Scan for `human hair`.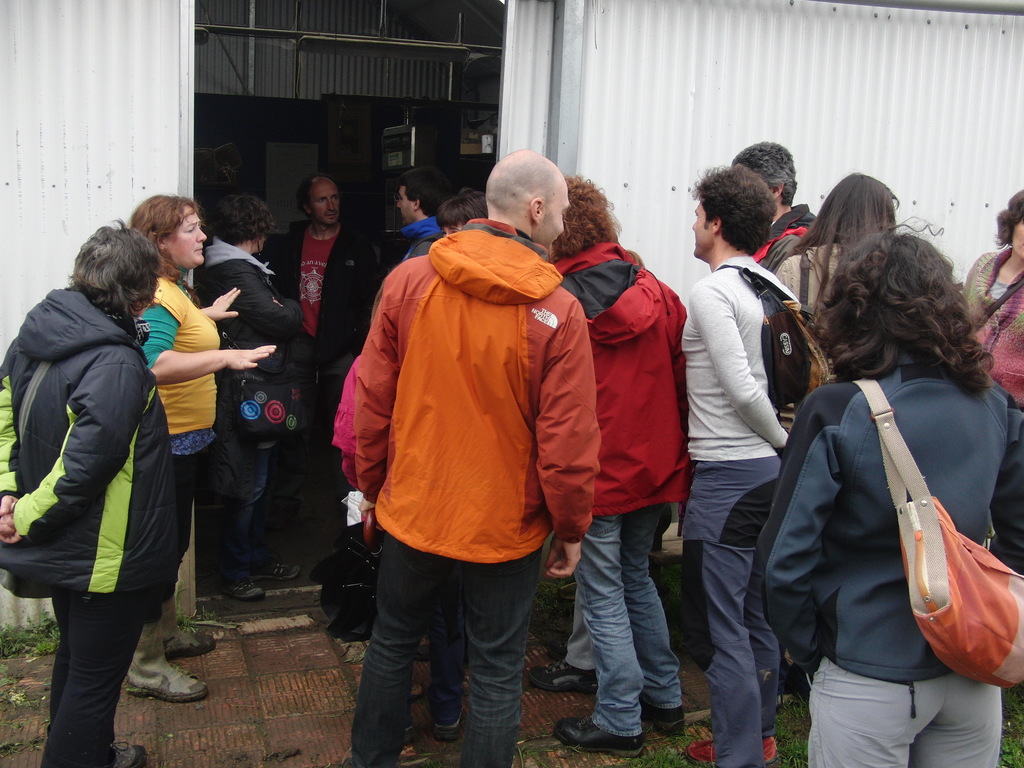
Scan result: detection(733, 141, 797, 203).
